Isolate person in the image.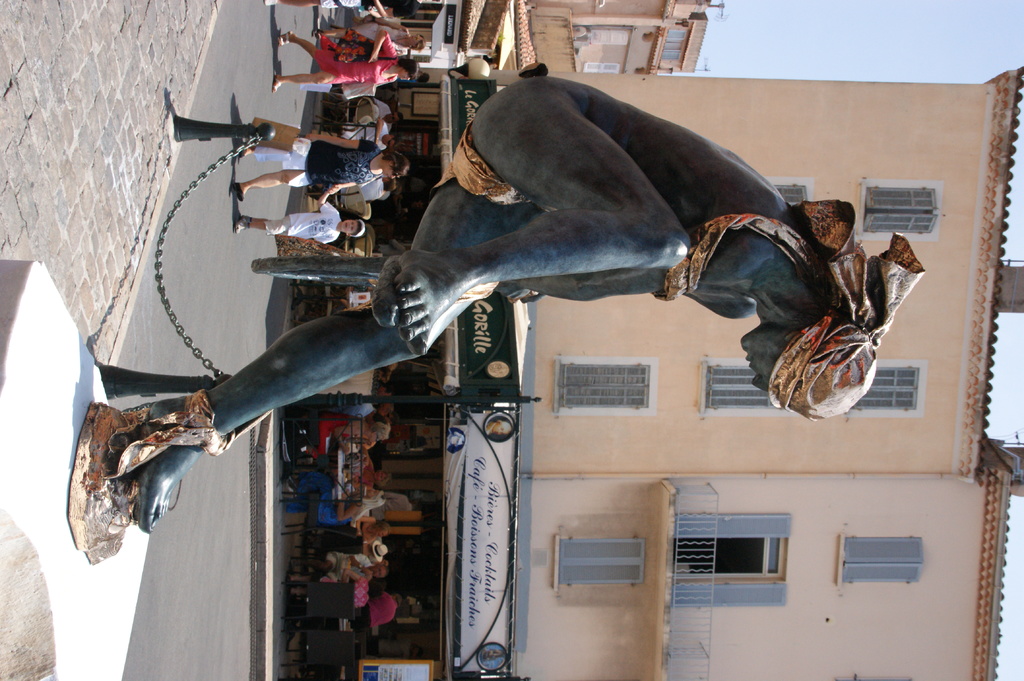
Isolated region: 234/191/366/248.
